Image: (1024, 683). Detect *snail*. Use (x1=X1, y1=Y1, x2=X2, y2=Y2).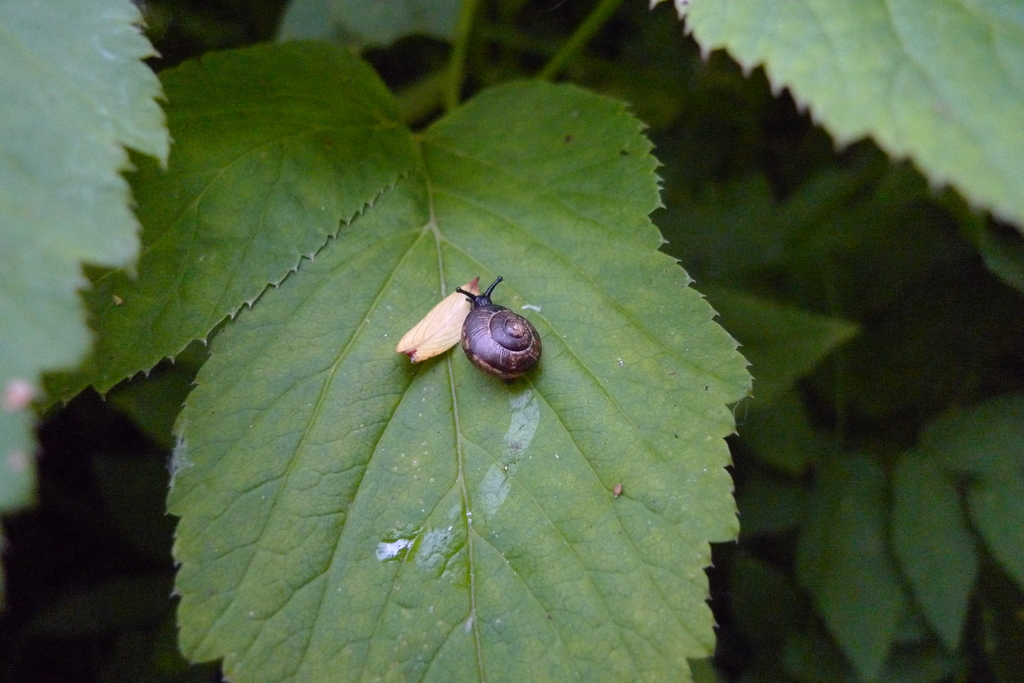
(x1=453, y1=273, x2=547, y2=383).
